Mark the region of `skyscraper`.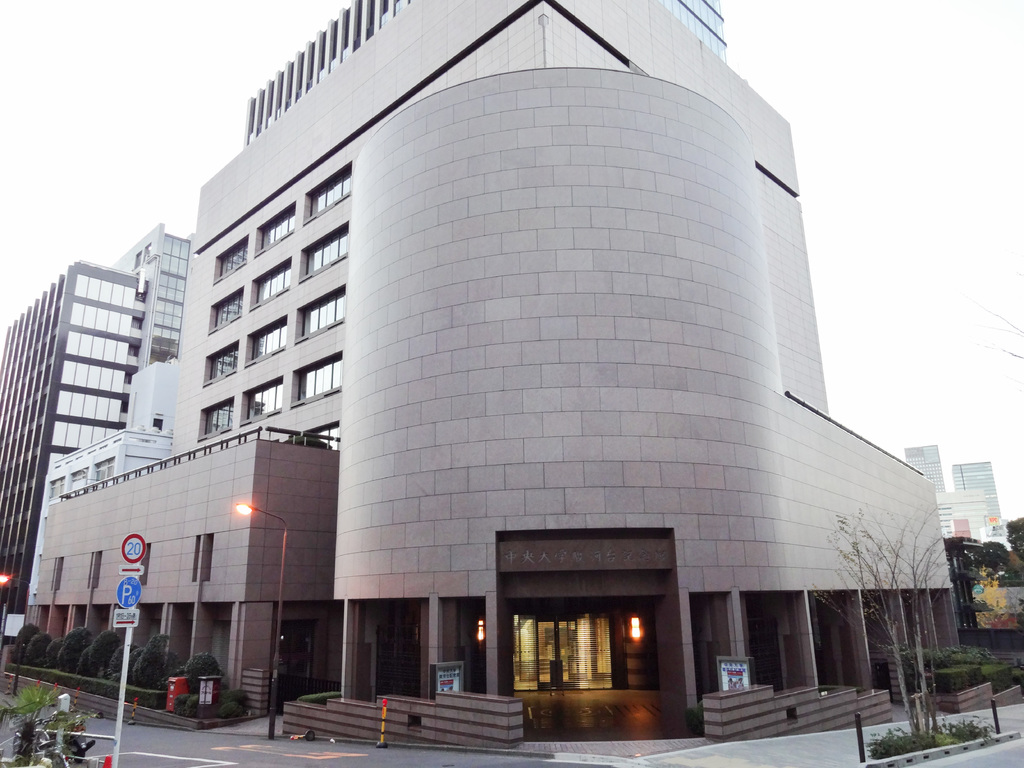
Region: bbox=[22, 179, 195, 670].
